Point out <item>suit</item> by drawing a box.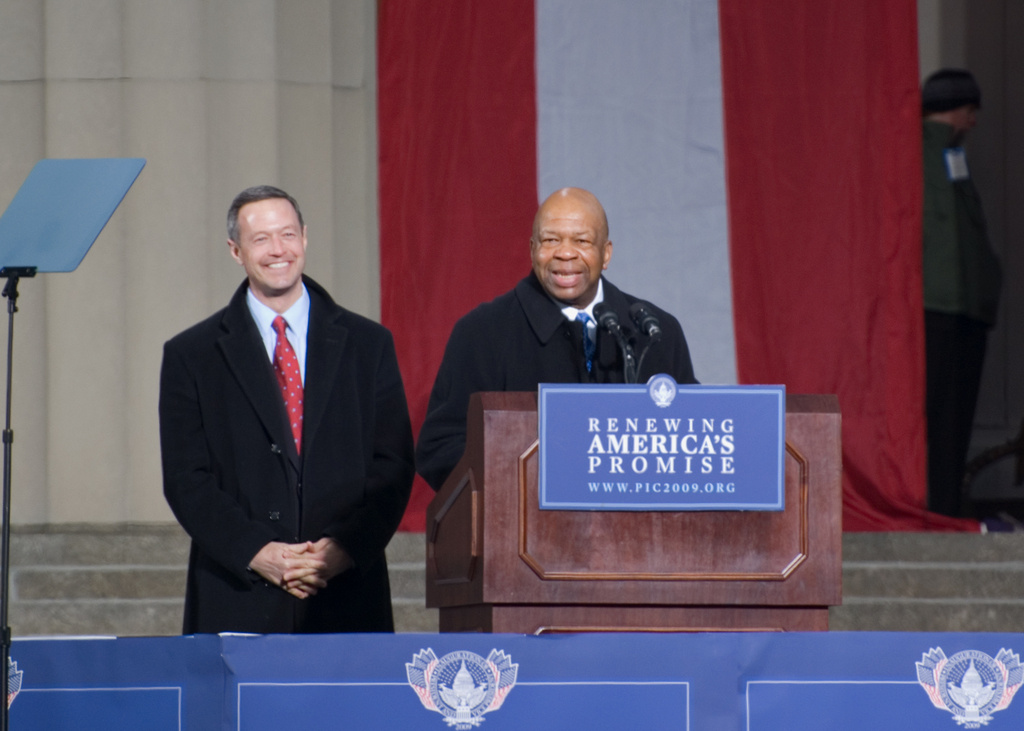
151,183,419,647.
